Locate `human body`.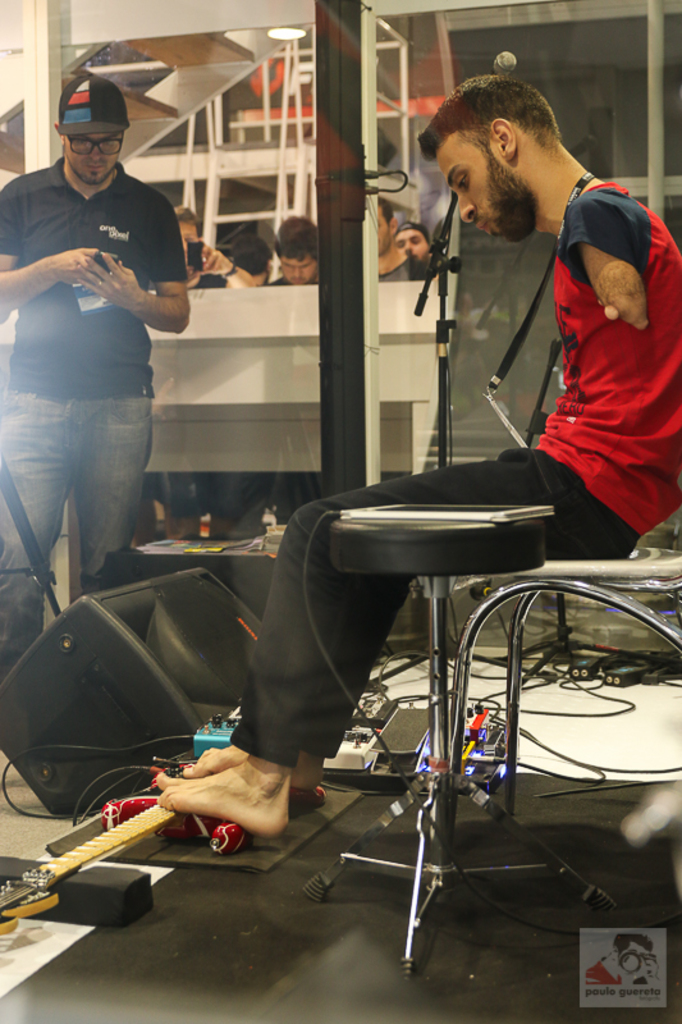
Bounding box: <region>377, 191, 417, 283</region>.
